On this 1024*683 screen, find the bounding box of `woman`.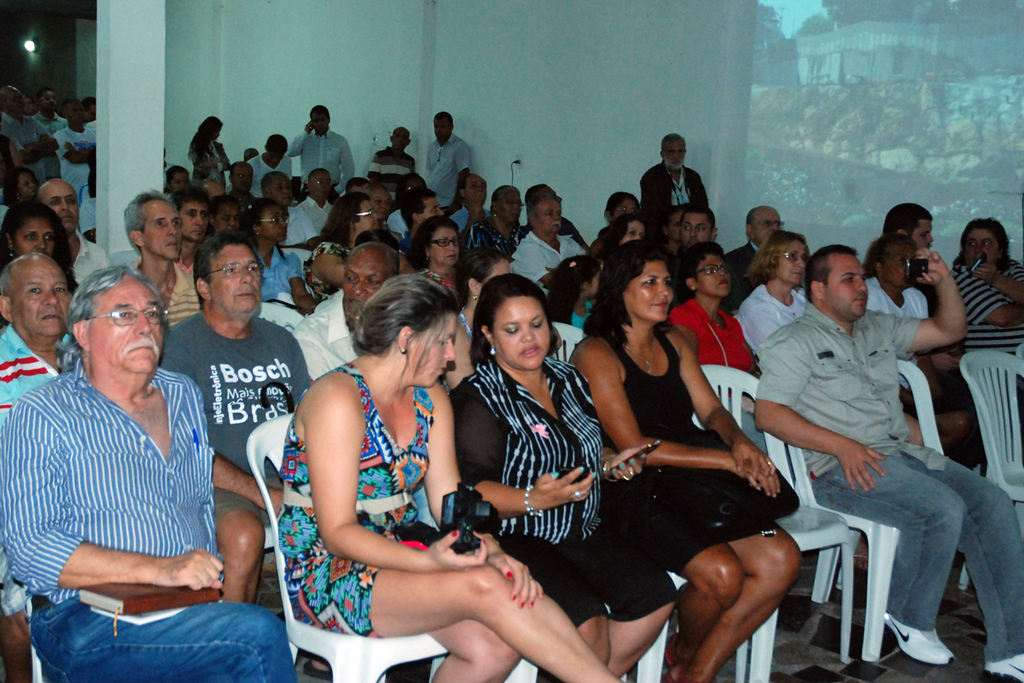
Bounding box: bbox=[672, 245, 766, 461].
